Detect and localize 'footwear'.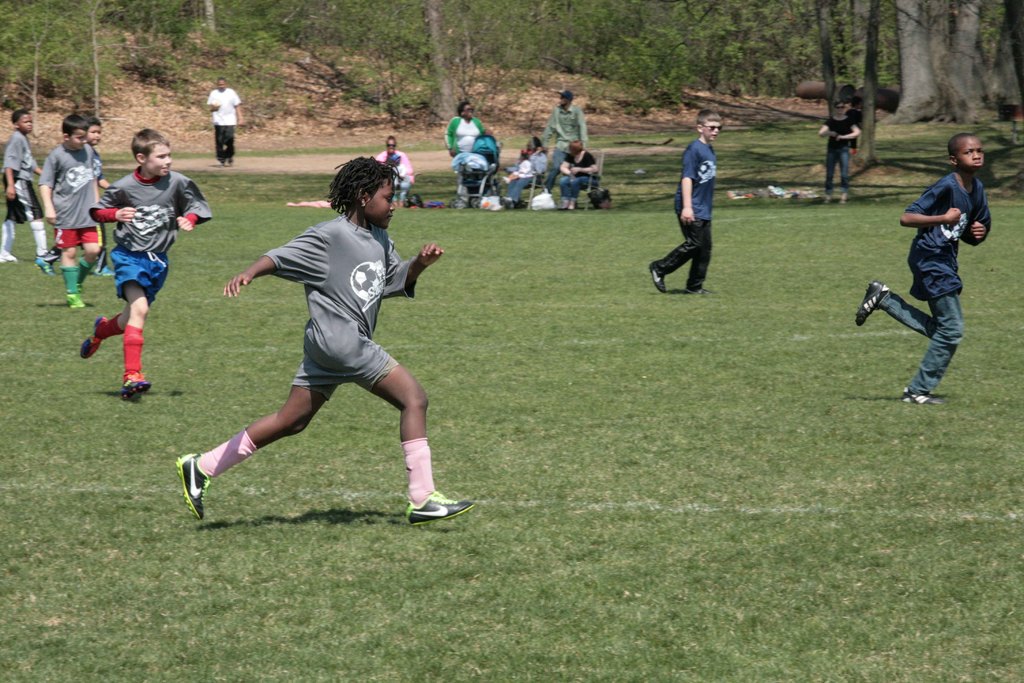
Localized at pyautogui.locateOnScreen(0, 255, 16, 265).
